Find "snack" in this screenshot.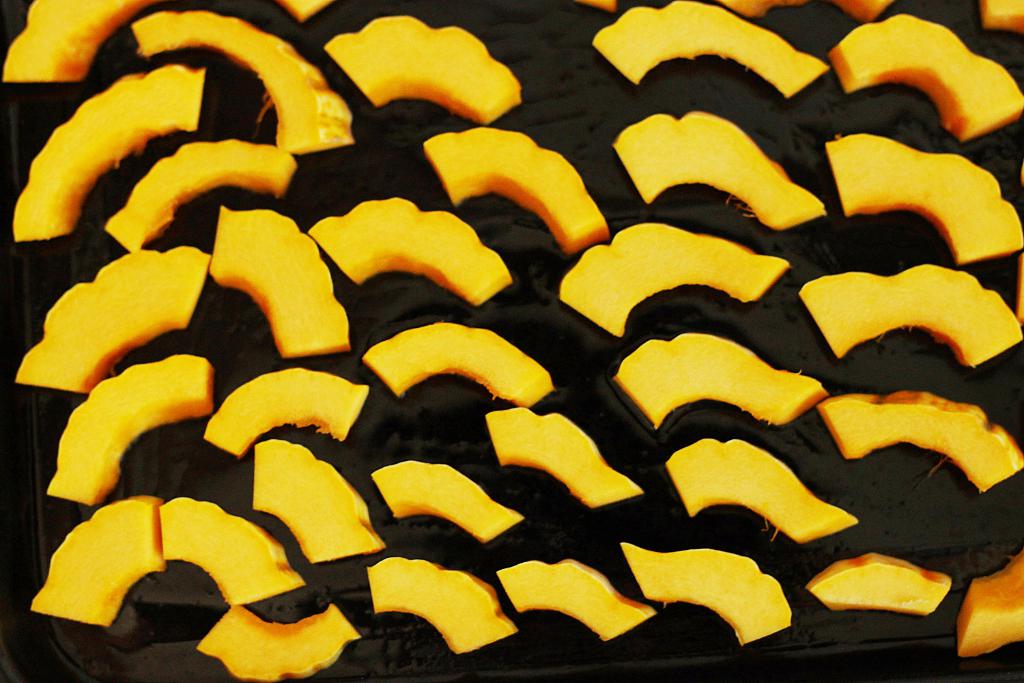
The bounding box for "snack" is (left=4, top=0, right=142, bottom=83).
